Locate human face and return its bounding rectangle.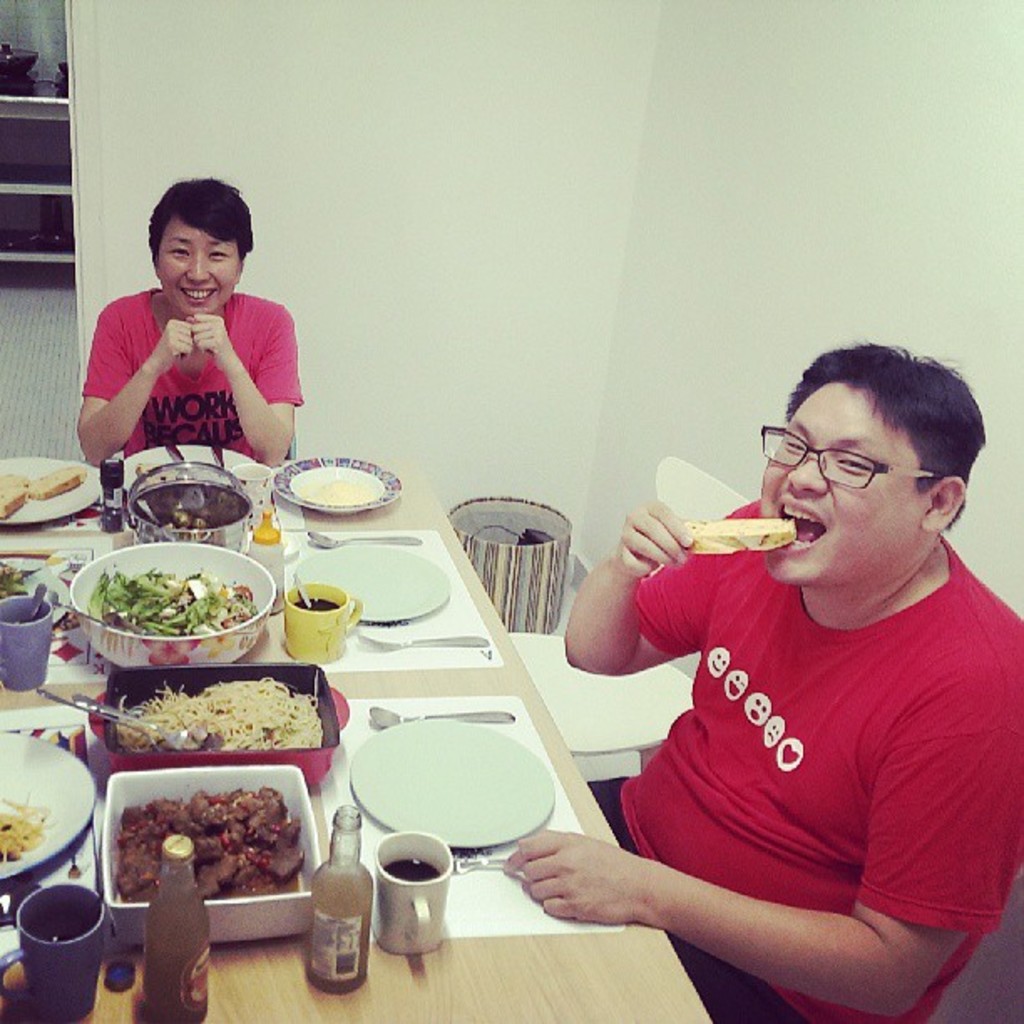
(157,218,243,318).
